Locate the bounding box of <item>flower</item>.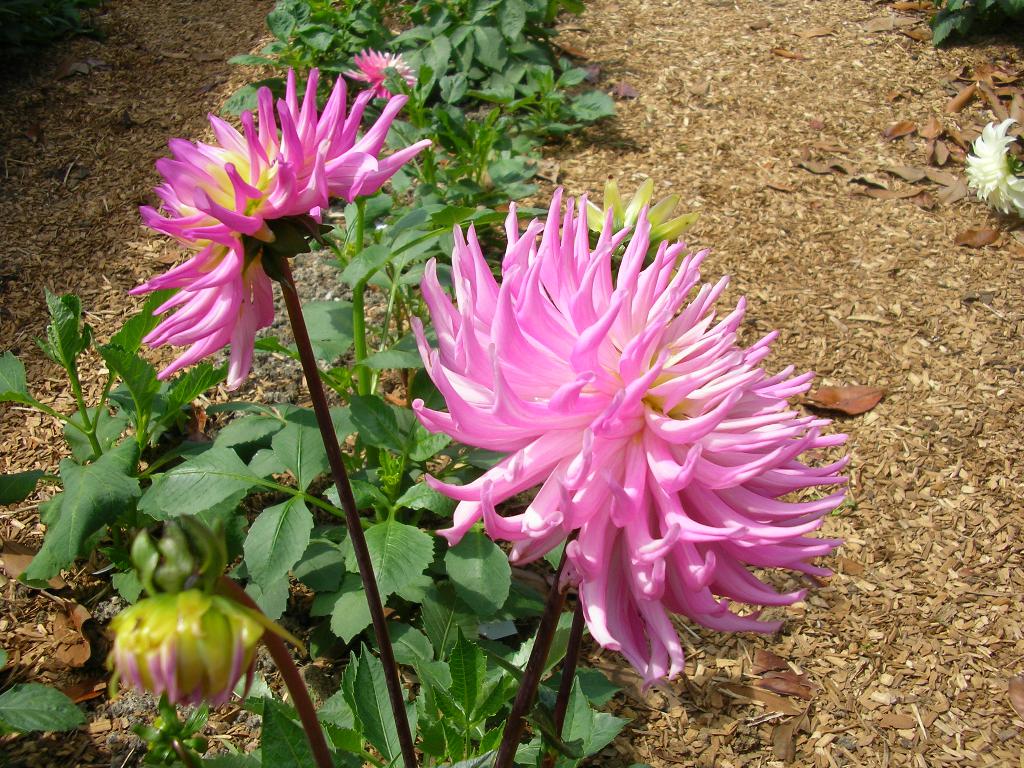
Bounding box: l=411, t=182, r=855, b=678.
